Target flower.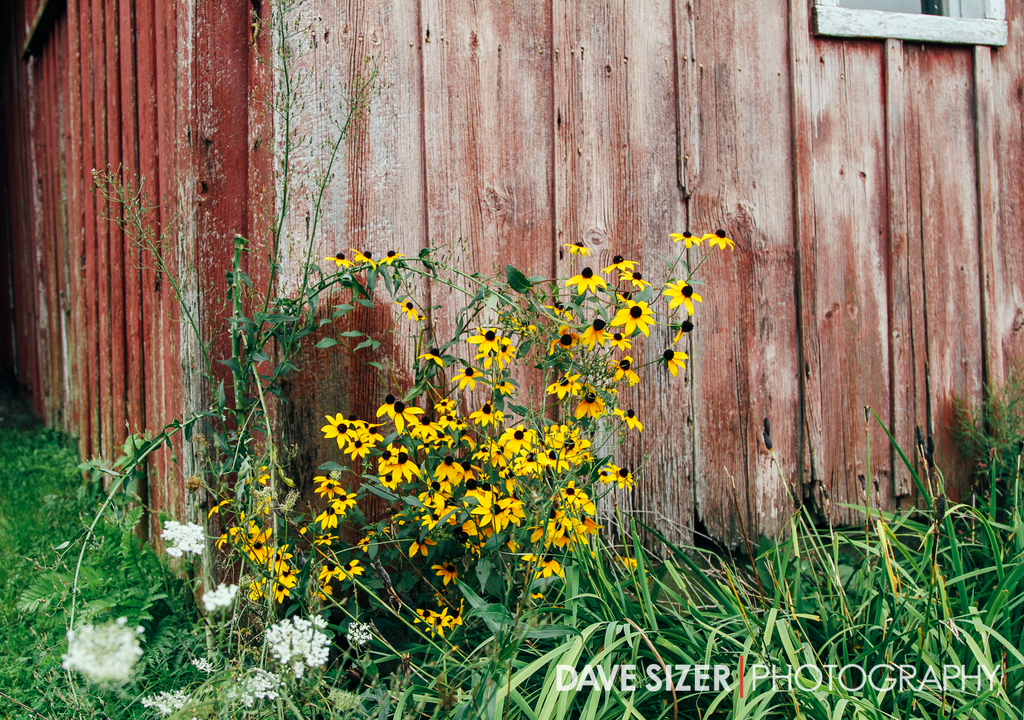
Target region: 332:493:356:509.
